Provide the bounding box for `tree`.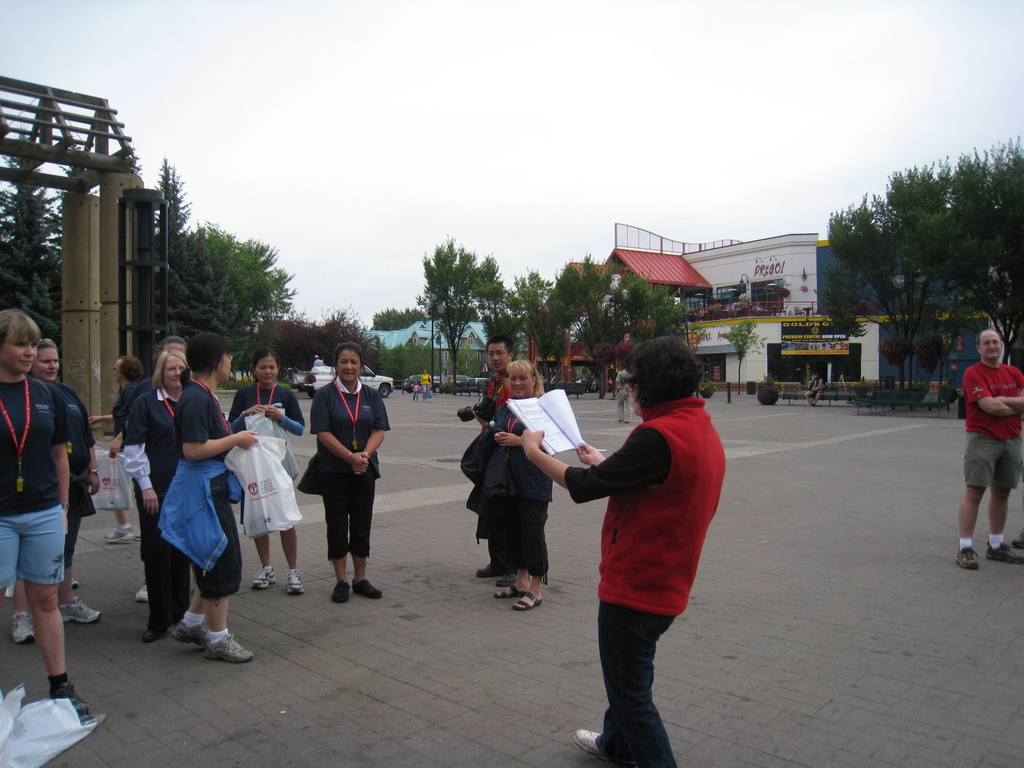
rect(0, 124, 62, 352).
